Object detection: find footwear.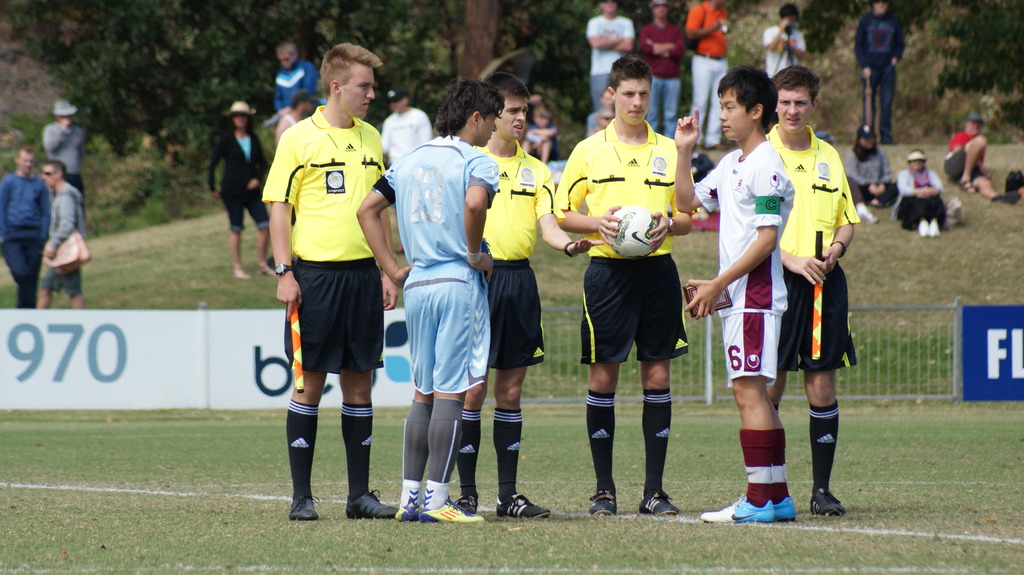
{"left": 594, "top": 490, "right": 615, "bottom": 514}.
